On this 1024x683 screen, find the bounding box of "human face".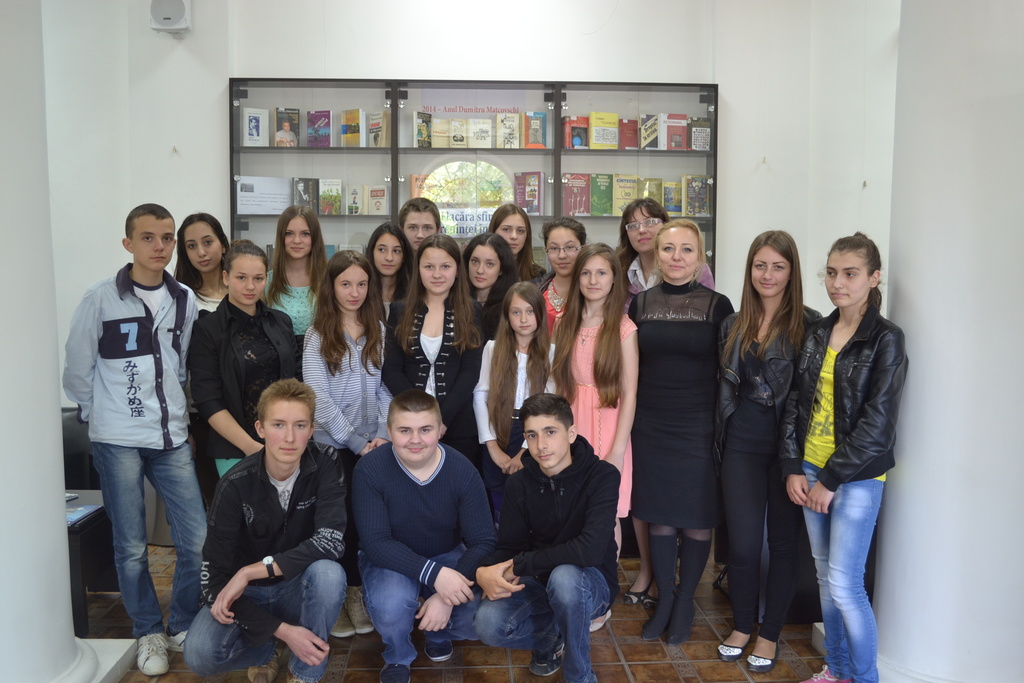
Bounding box: 374/233/405/277.
